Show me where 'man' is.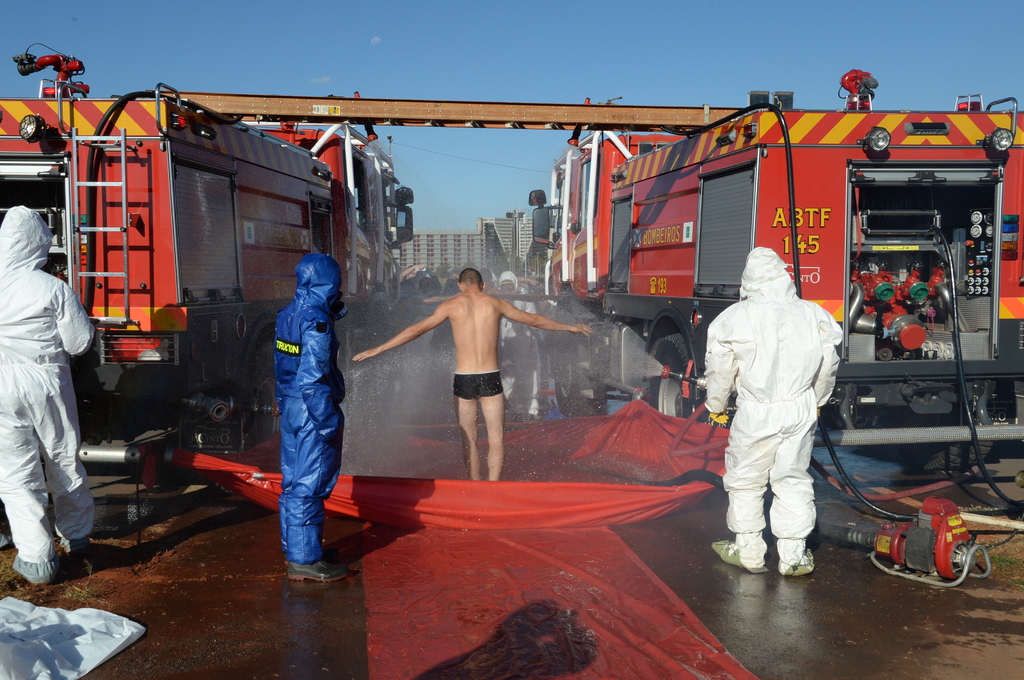
'man' is at left=352, top=267, right=595, bottom=482.
